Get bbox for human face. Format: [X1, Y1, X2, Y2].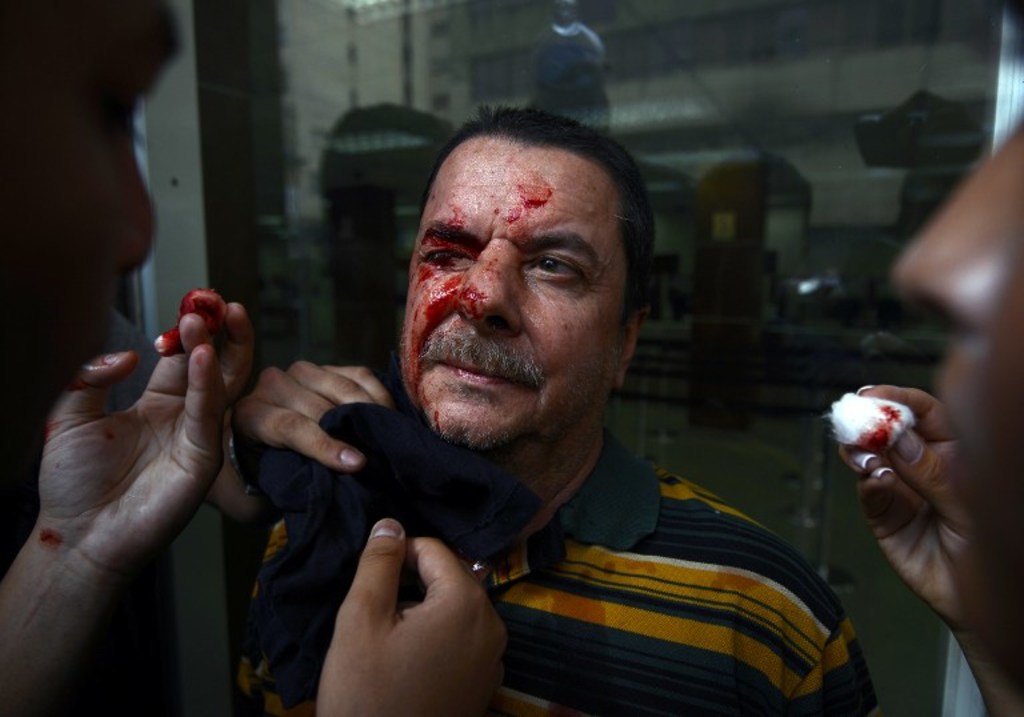
[896, 120, 1023, 685].
